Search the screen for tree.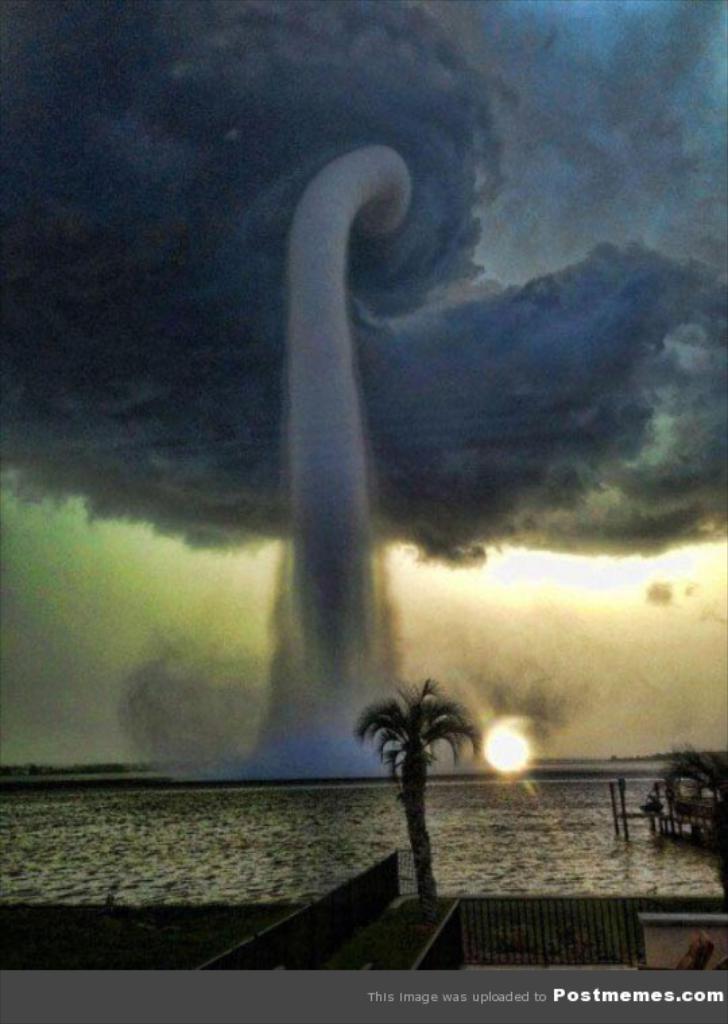
Found at 349:671:484:920.
